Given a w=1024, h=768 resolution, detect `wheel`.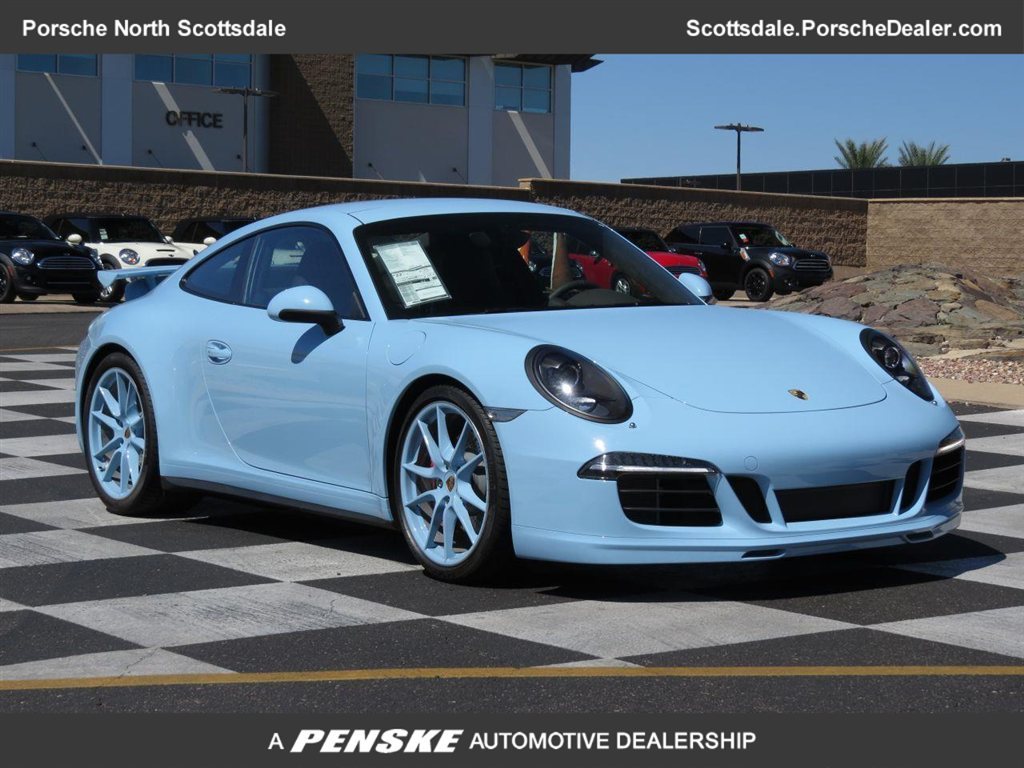
<box>74,294,93,303</box>.
